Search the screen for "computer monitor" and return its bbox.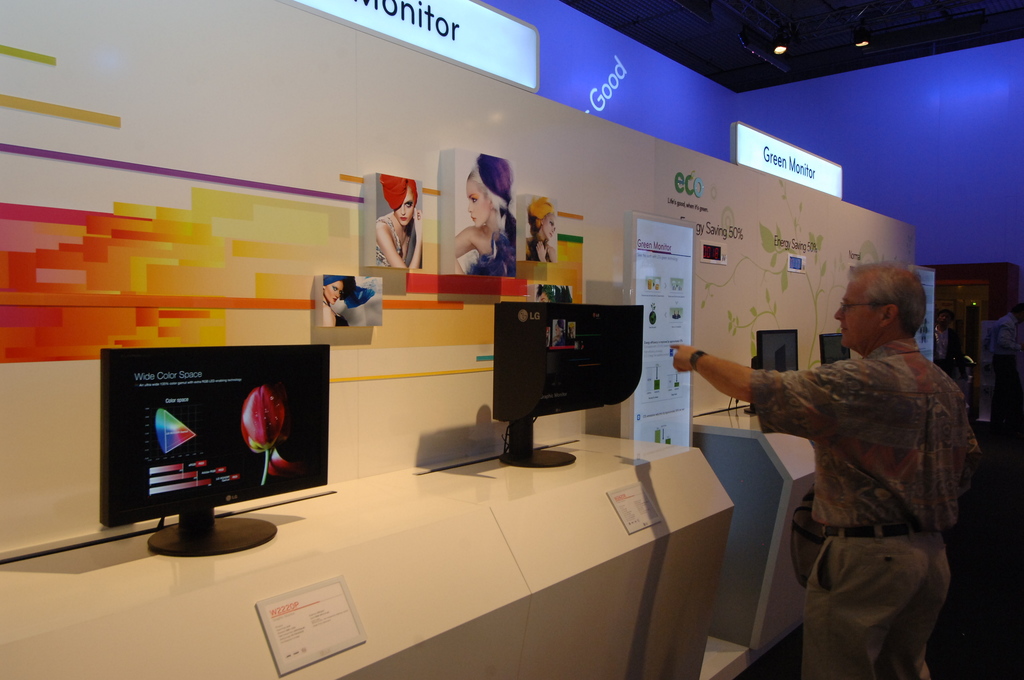
Found: <region>744, 332, 798, 417</region>.
